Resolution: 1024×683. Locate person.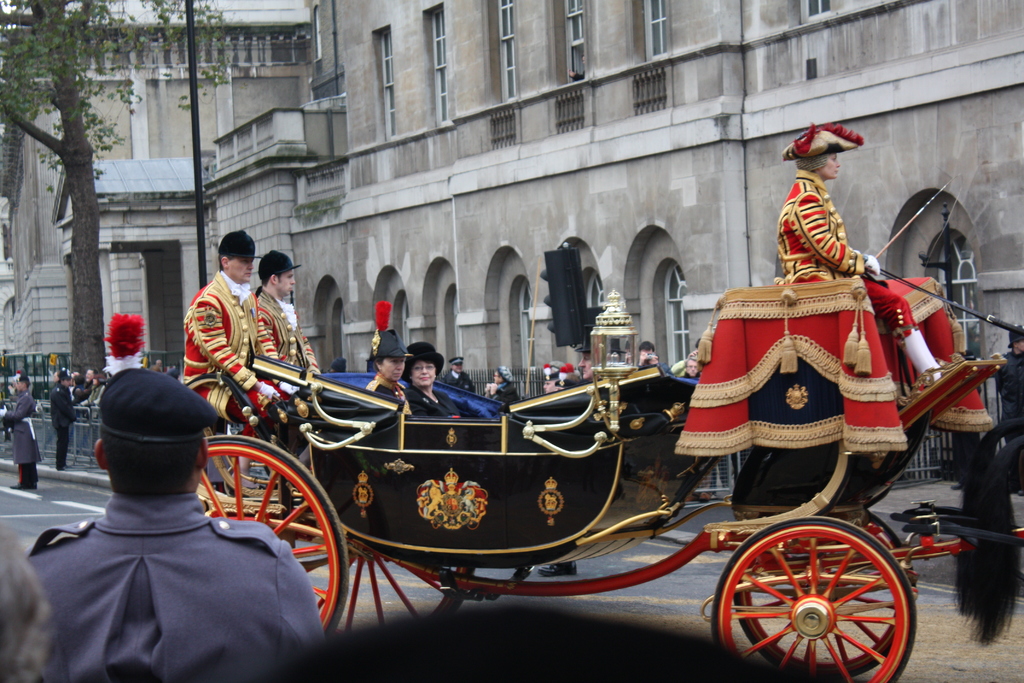
x1=488, y1=363, x2=522, y2=417.
